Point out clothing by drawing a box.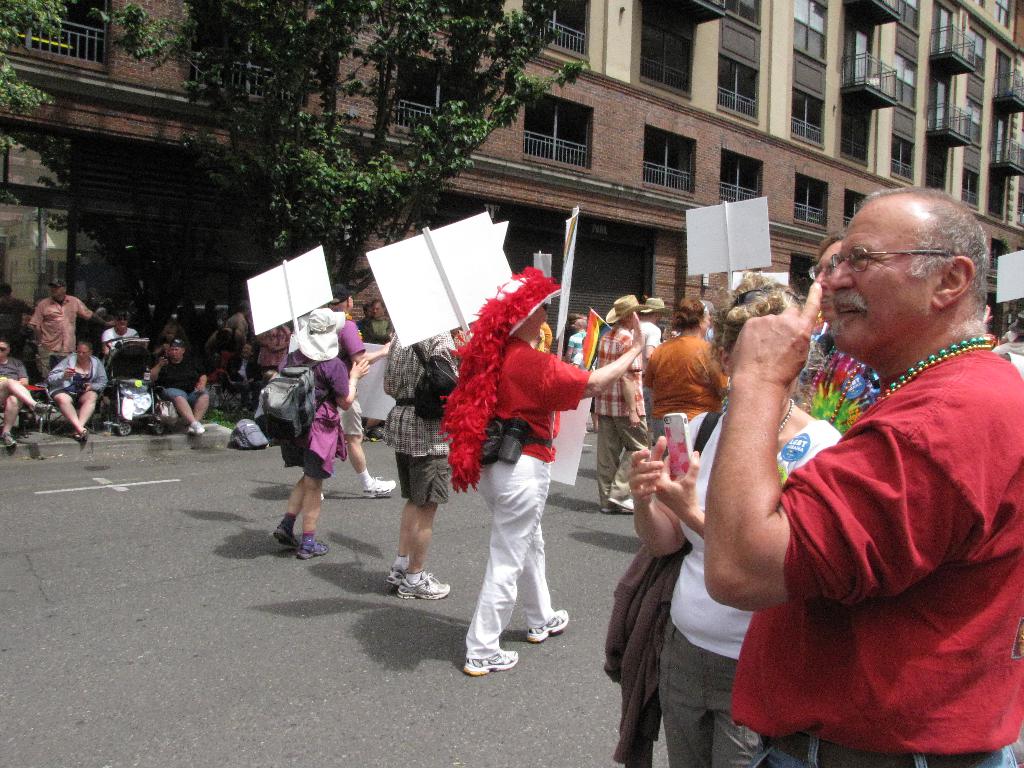
detection(586, 331, 640, 480).
